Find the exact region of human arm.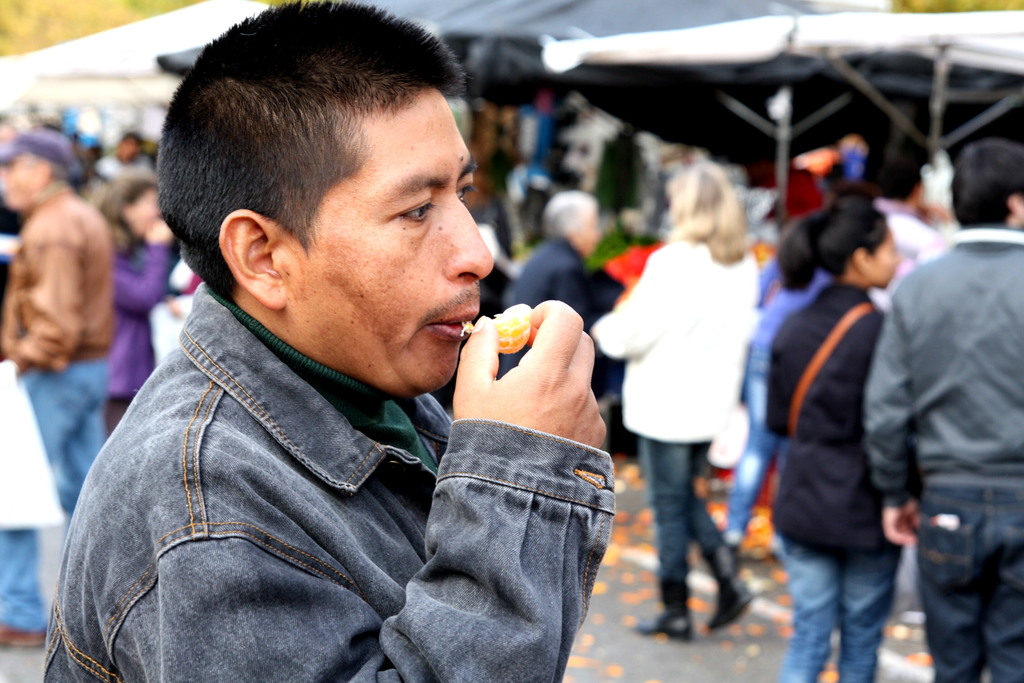
Exact region: (left=499, top=252, right=561, bottom=309).
